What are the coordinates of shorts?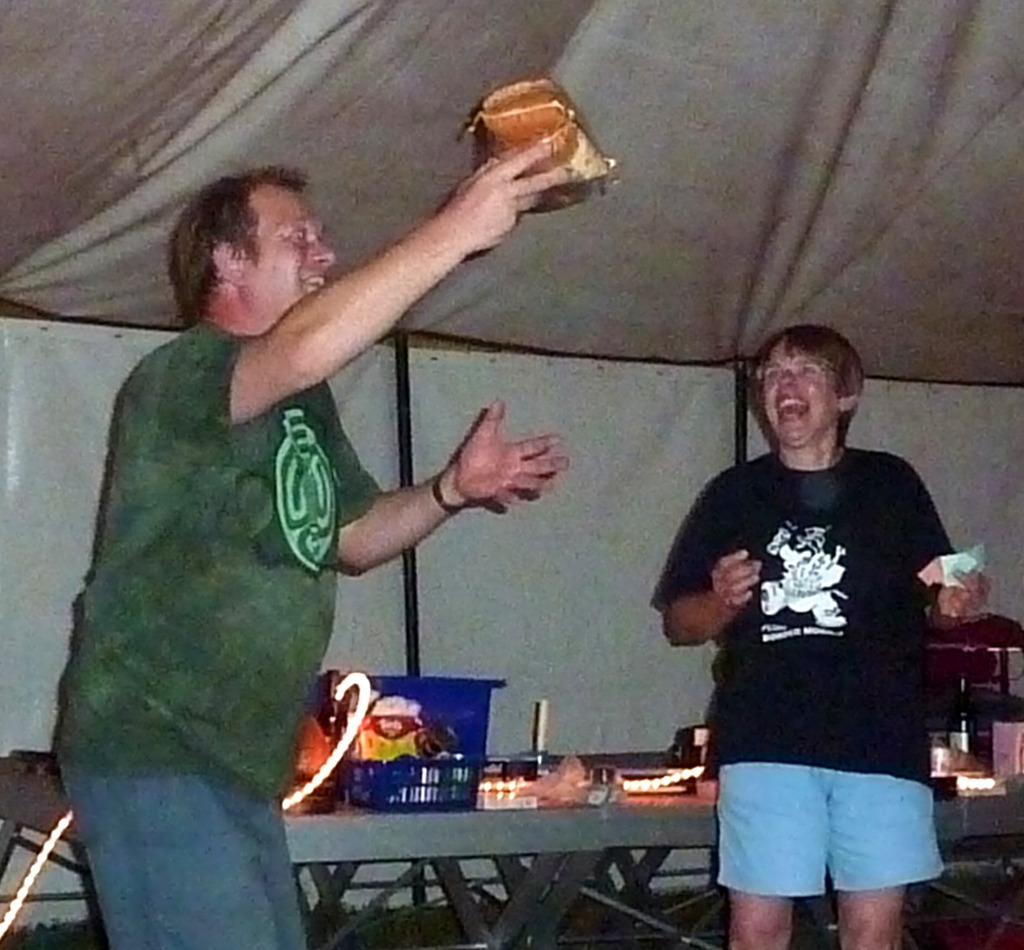
710, 752, 966, 909.
